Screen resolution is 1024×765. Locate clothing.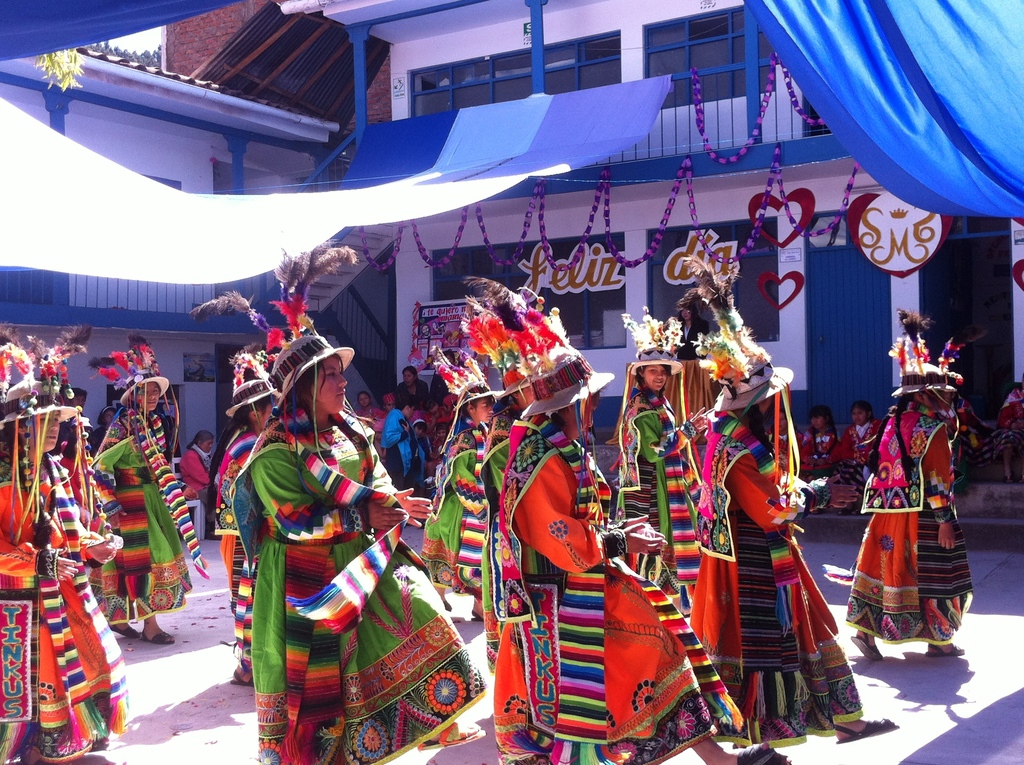
region(354, 405, 378, 431).
